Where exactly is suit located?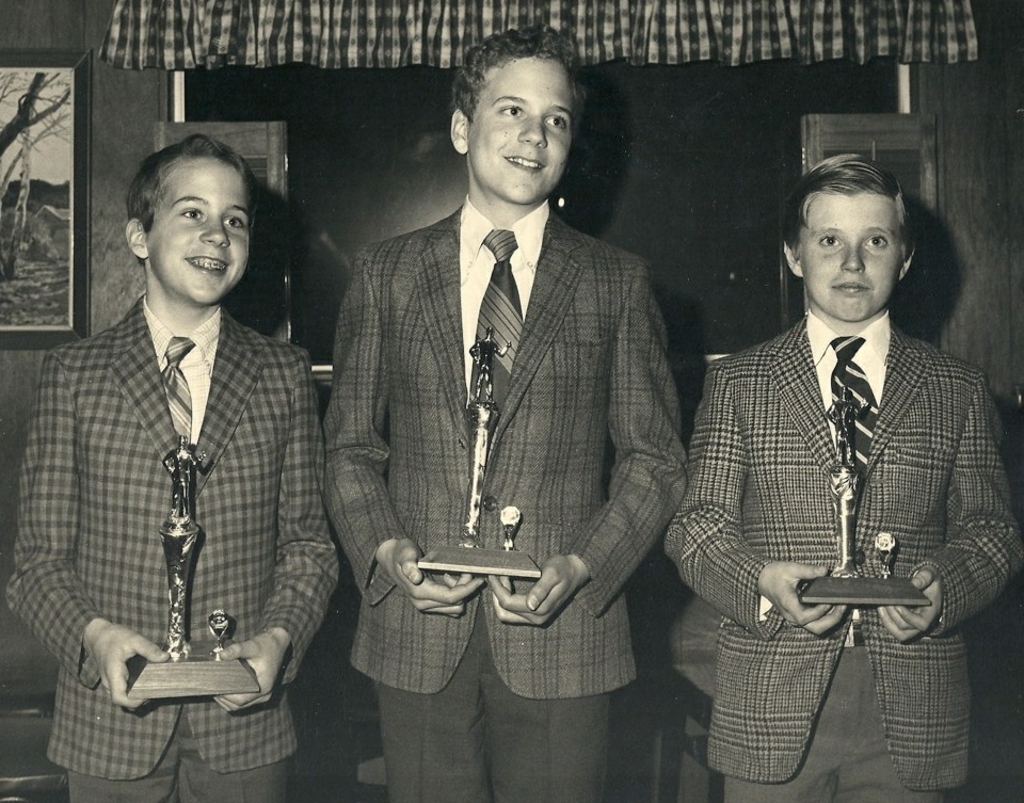
Its bounding box is [682,189,1004,802].
